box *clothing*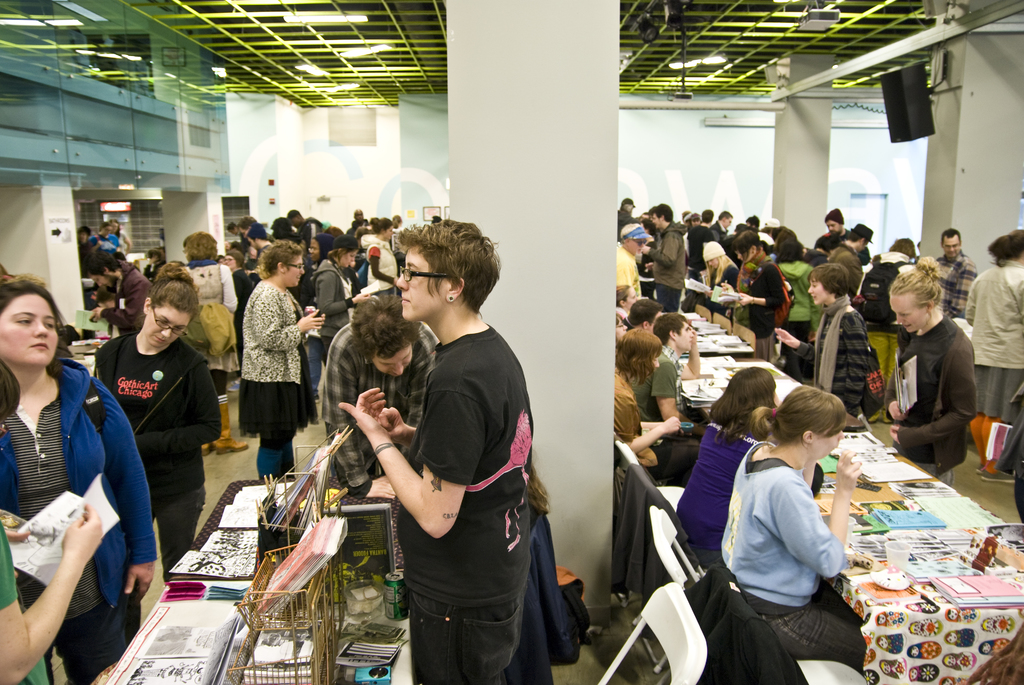
select_region(891, 313, 988, 467)
